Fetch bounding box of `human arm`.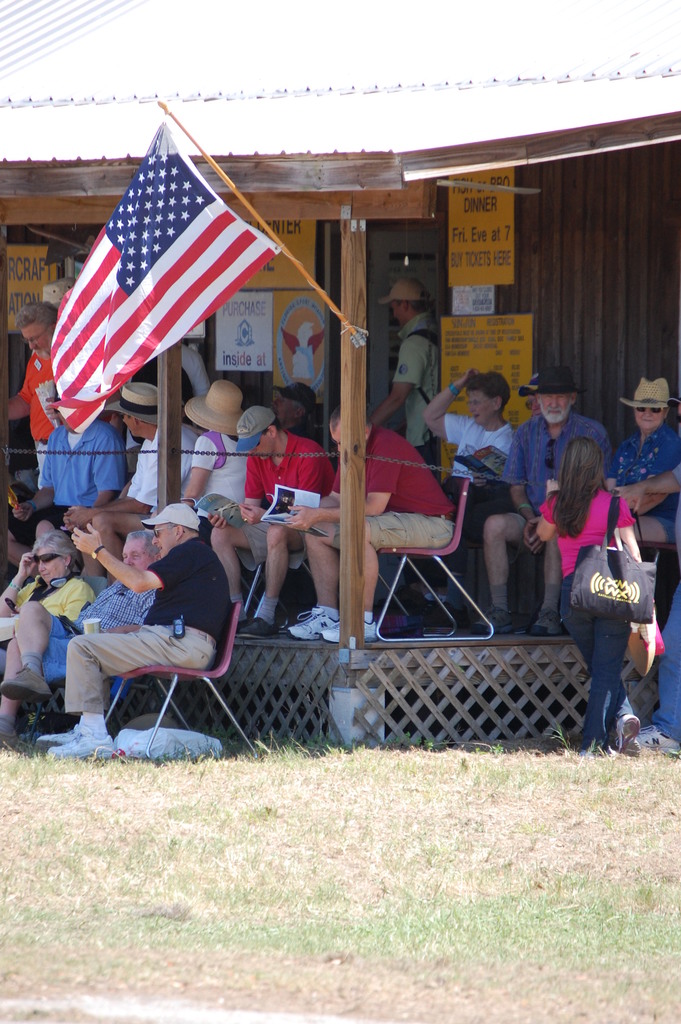
Bbox: bbox(612, 495, 647, 560).
